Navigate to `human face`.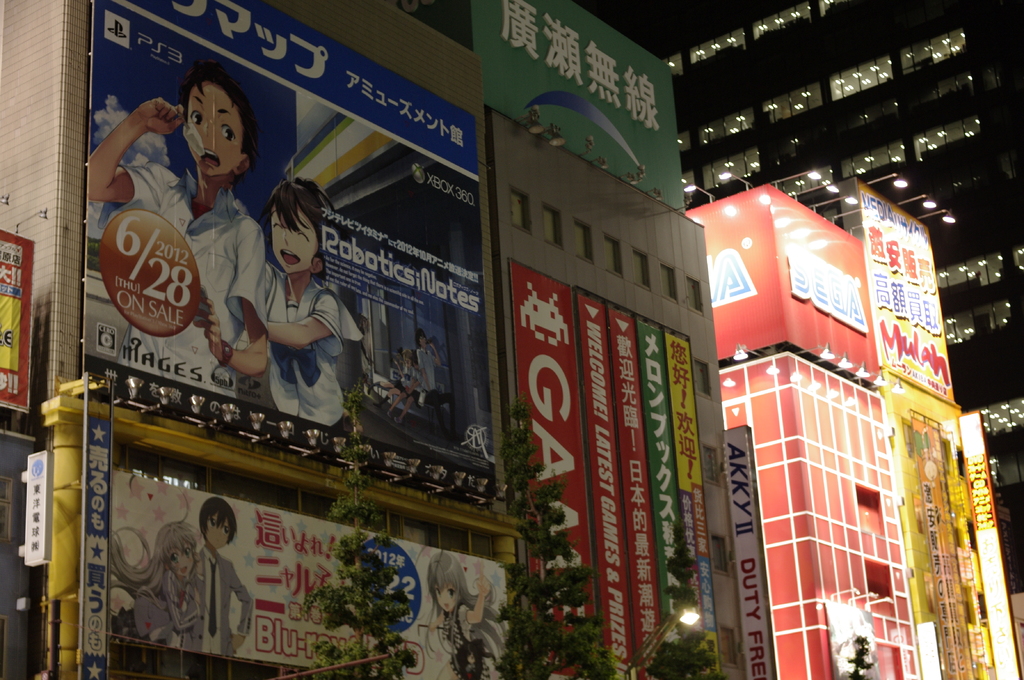
Navigation target: x1=433 y1=576 x2=461 y2=610.
